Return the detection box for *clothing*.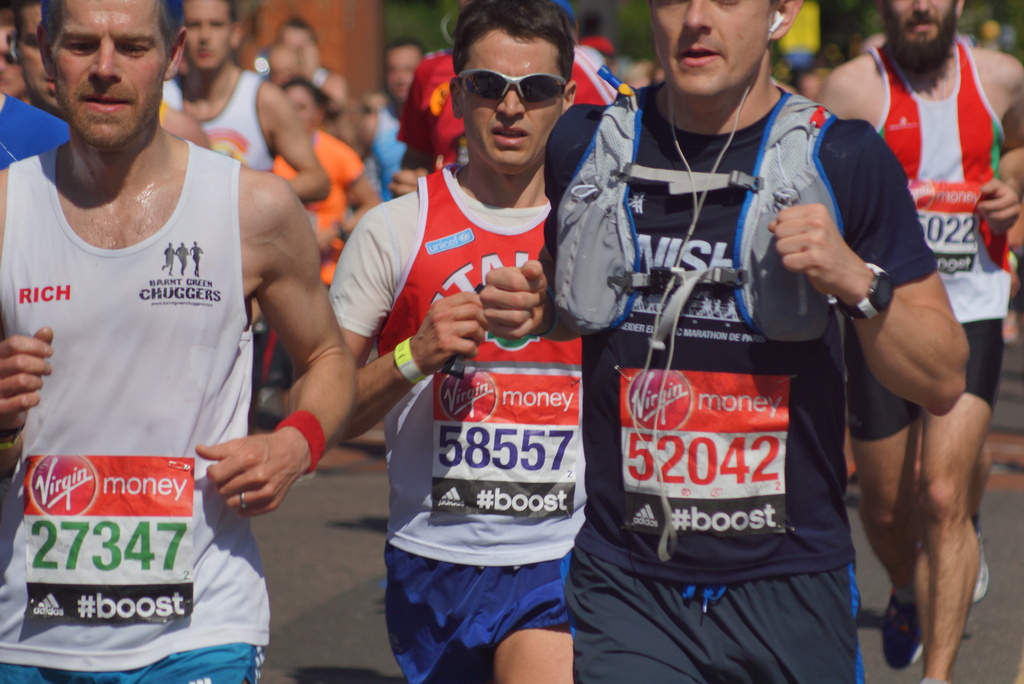
bbox(275, 131, 359, 287).
